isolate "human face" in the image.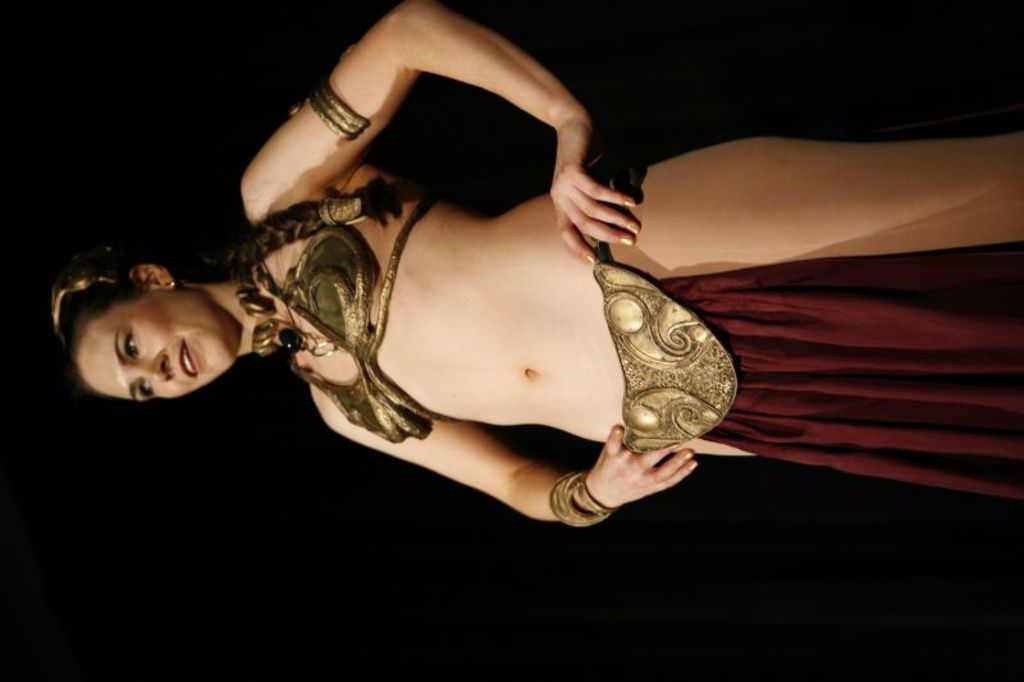
Isolated region: left=73, top=293, right=236, bottom=399.
